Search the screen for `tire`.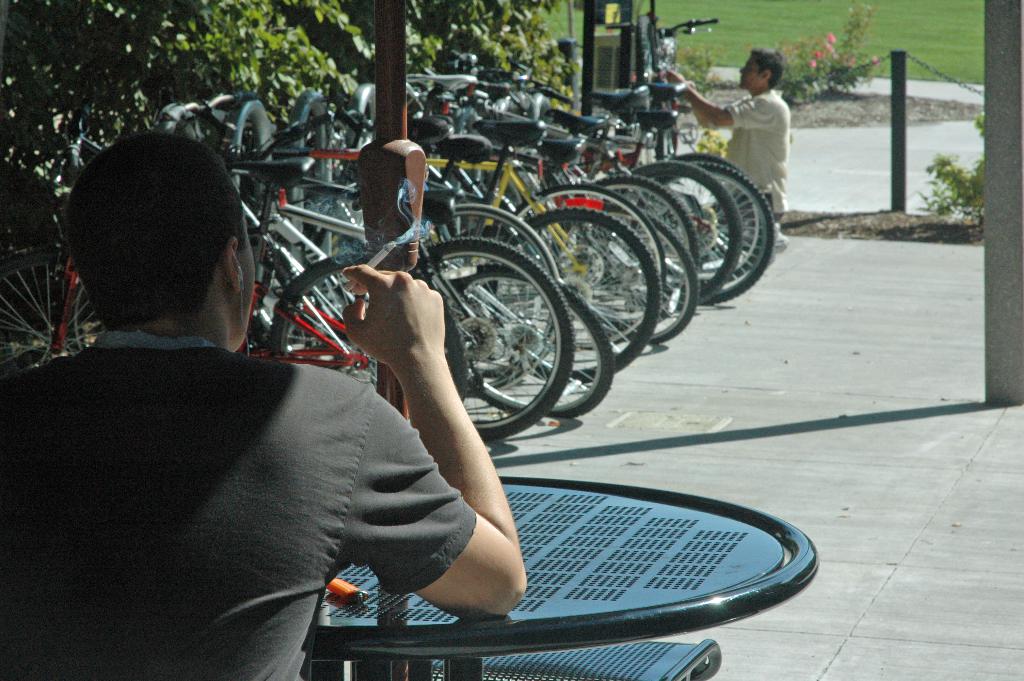
Found at (x1=621, y1=161, x2=743, y2=302).
